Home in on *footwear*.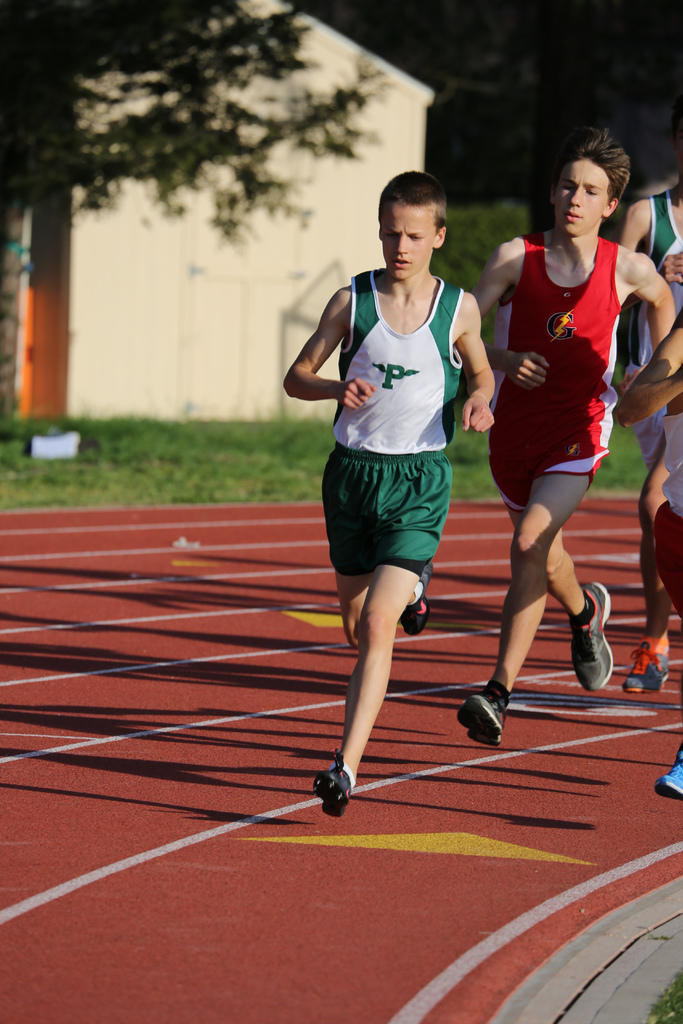
Homed in at <box>618,646,666,698</box>.
